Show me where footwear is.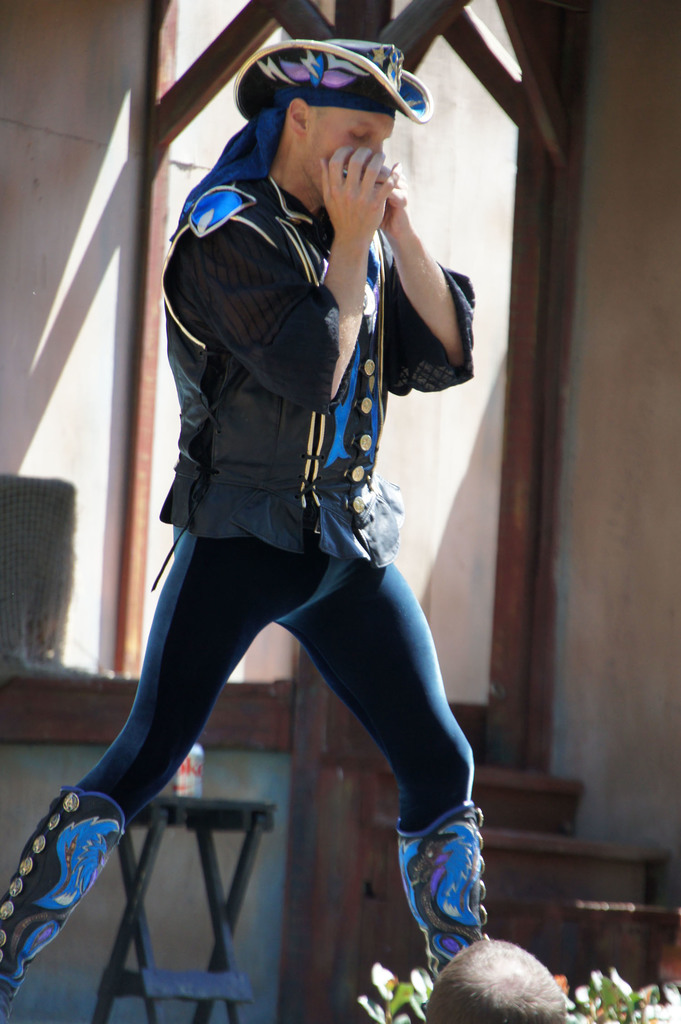
footwear is at <region>396, 804, 504, 975</region>.
